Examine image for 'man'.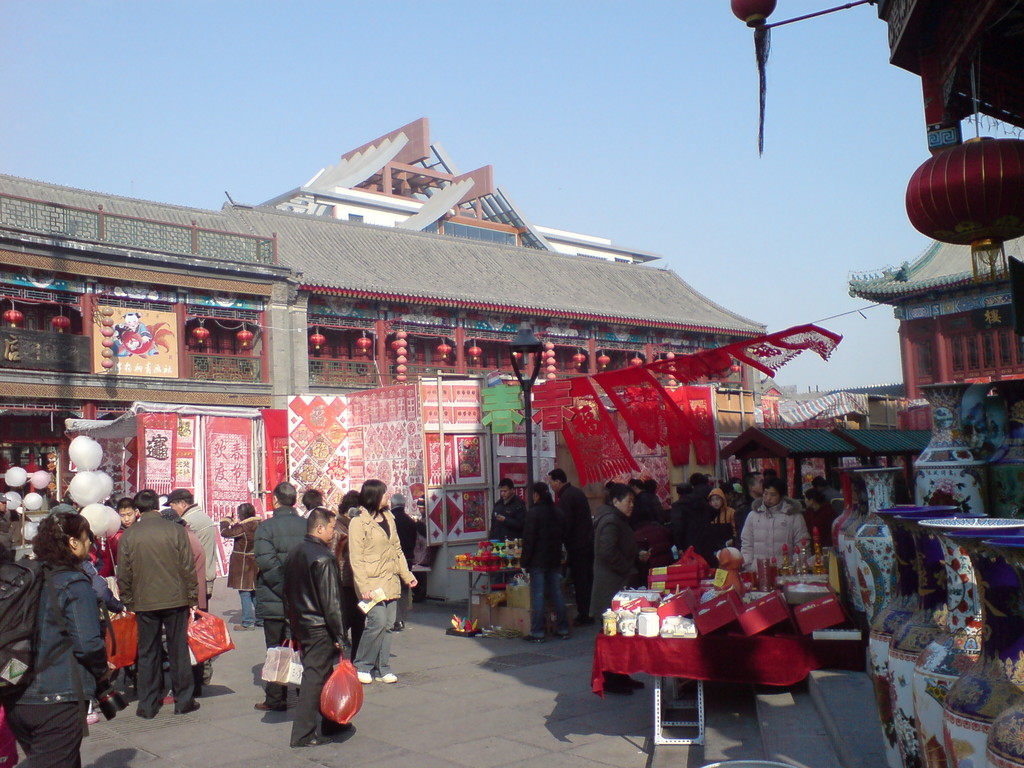
Examination result: (left=253, top=484, right=312, bottom=712).
